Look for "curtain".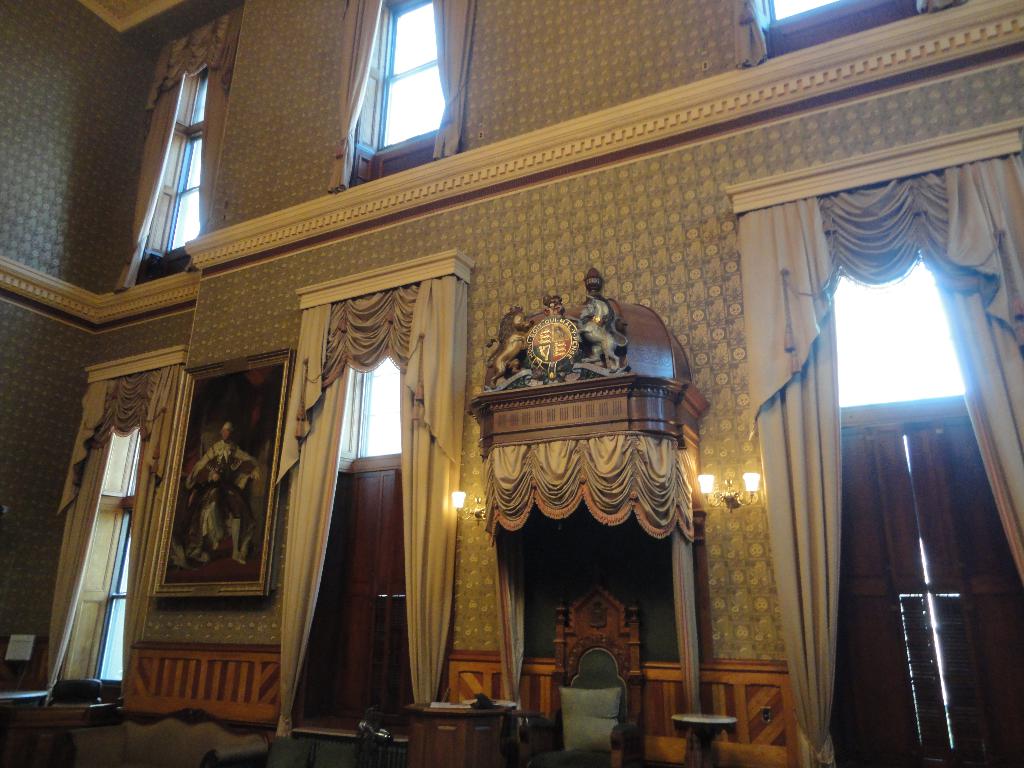
Found: {"left": 273, "top": 292, "right": 461, "bottom": 742}.
